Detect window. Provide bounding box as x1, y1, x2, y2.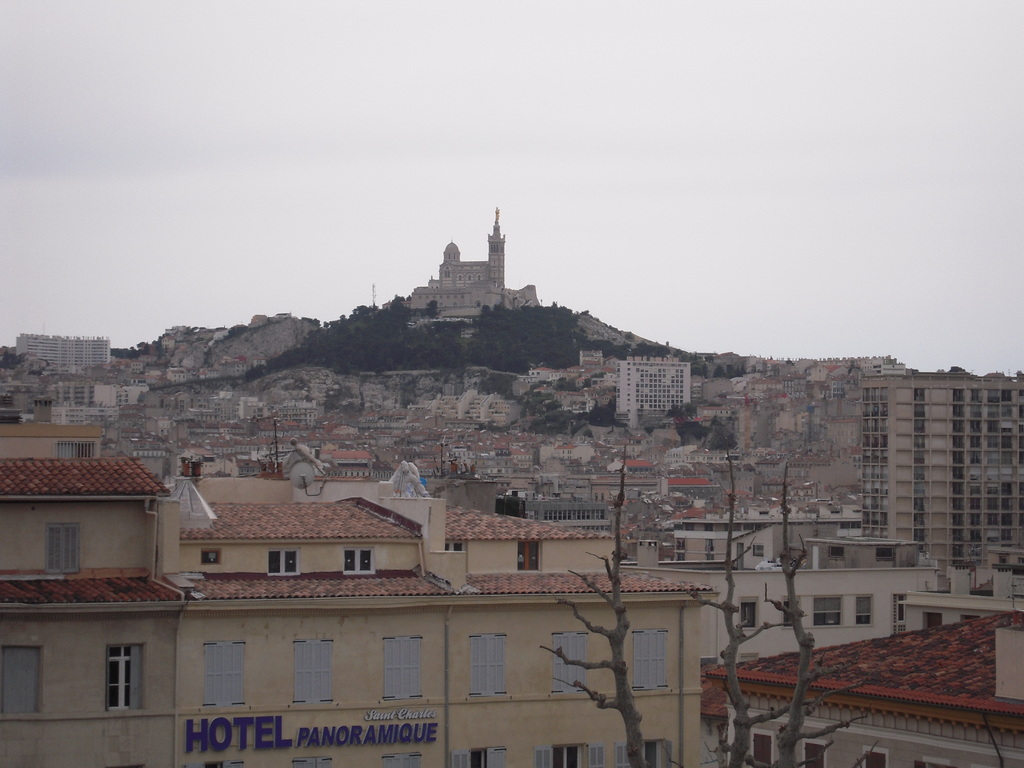
801, 737, 831, 767.
